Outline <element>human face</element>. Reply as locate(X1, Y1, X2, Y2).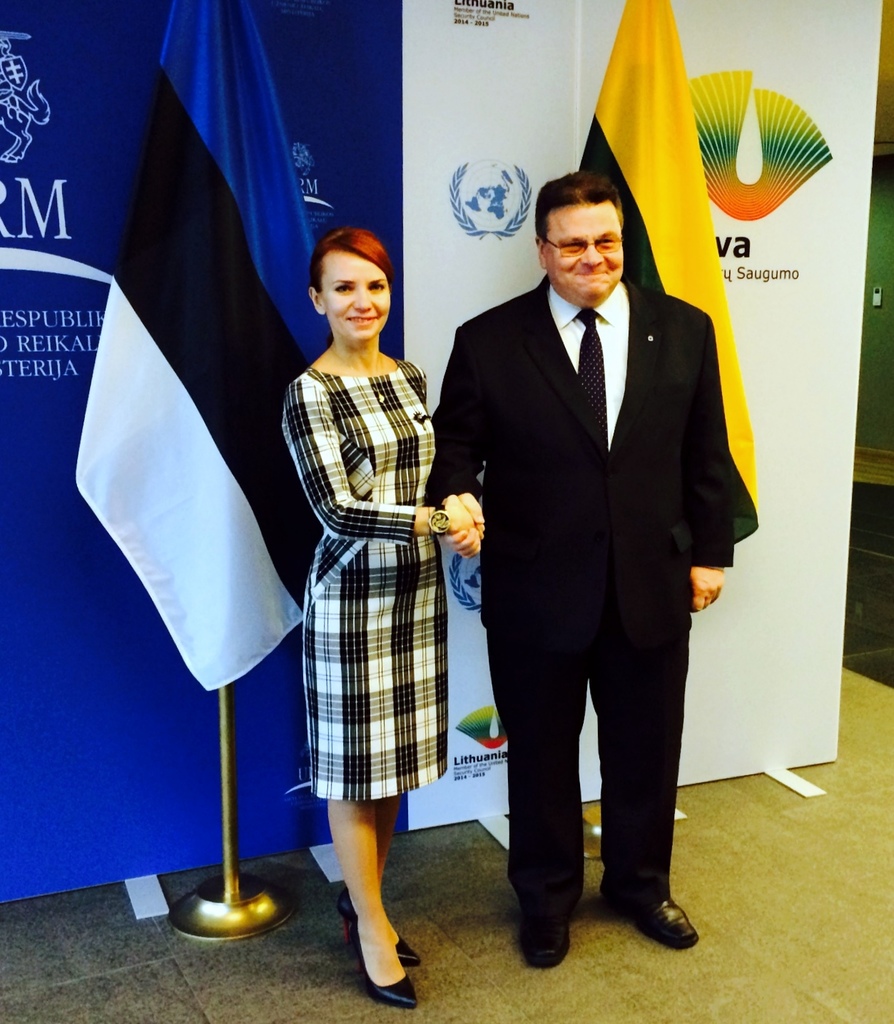
locate(320, 248, 385, 337).
